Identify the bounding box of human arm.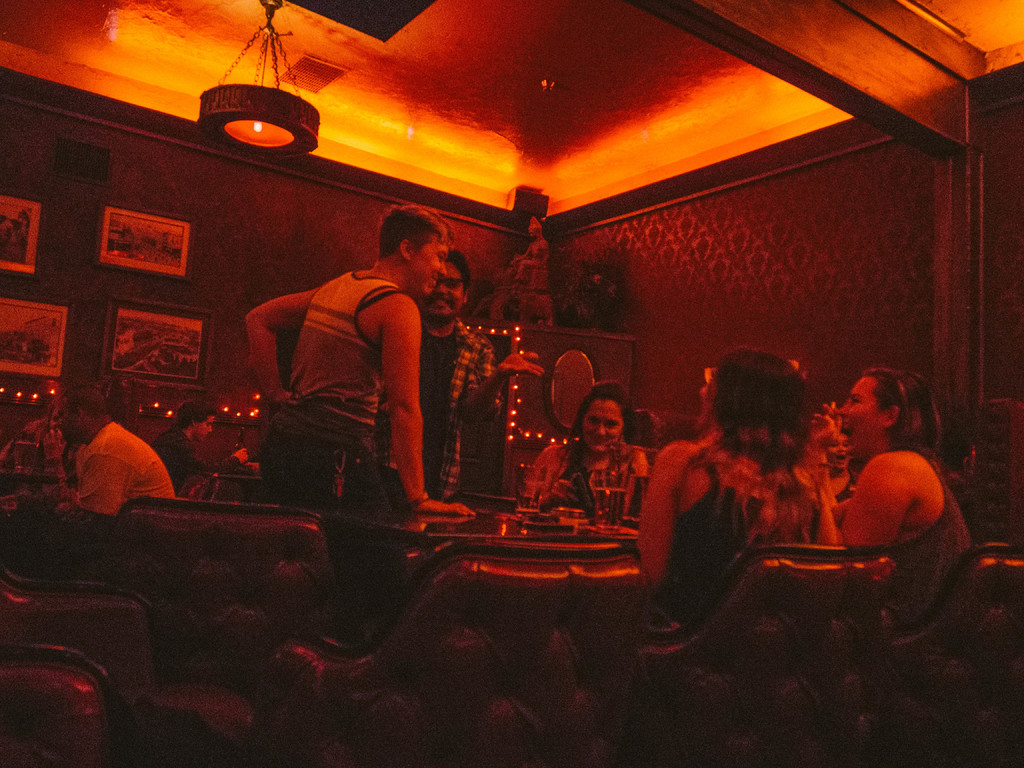
174, 444, 251, 490.
